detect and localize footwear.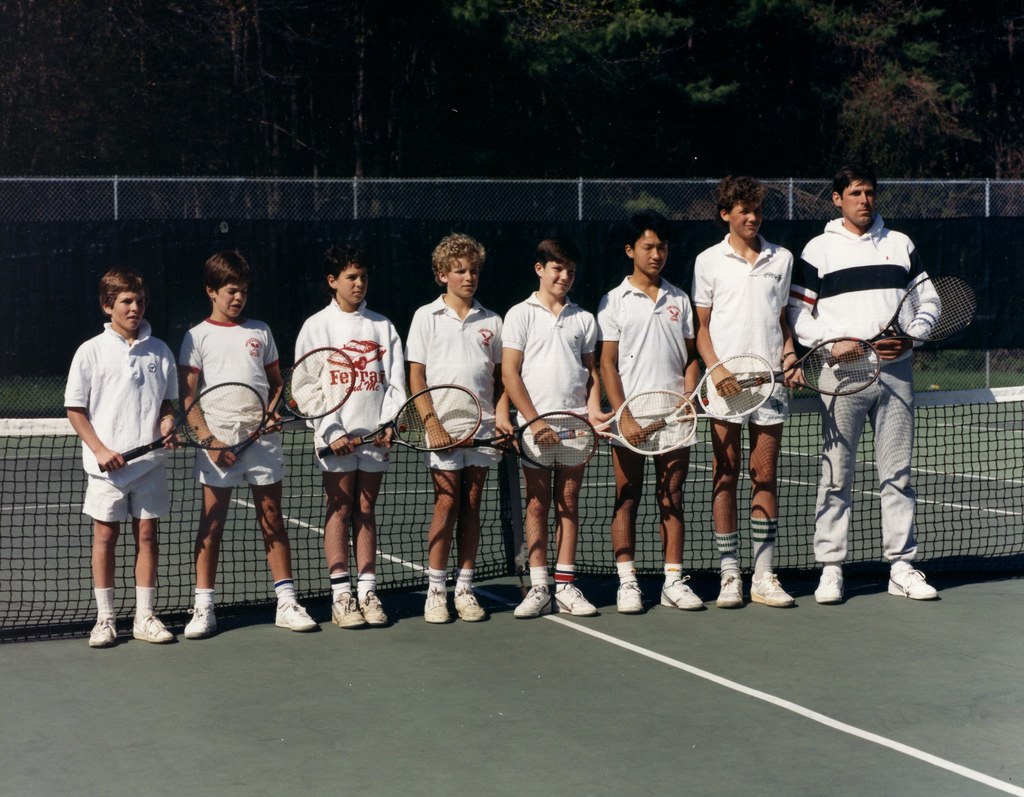
Localized at <box>812,569,845,604</box>.
